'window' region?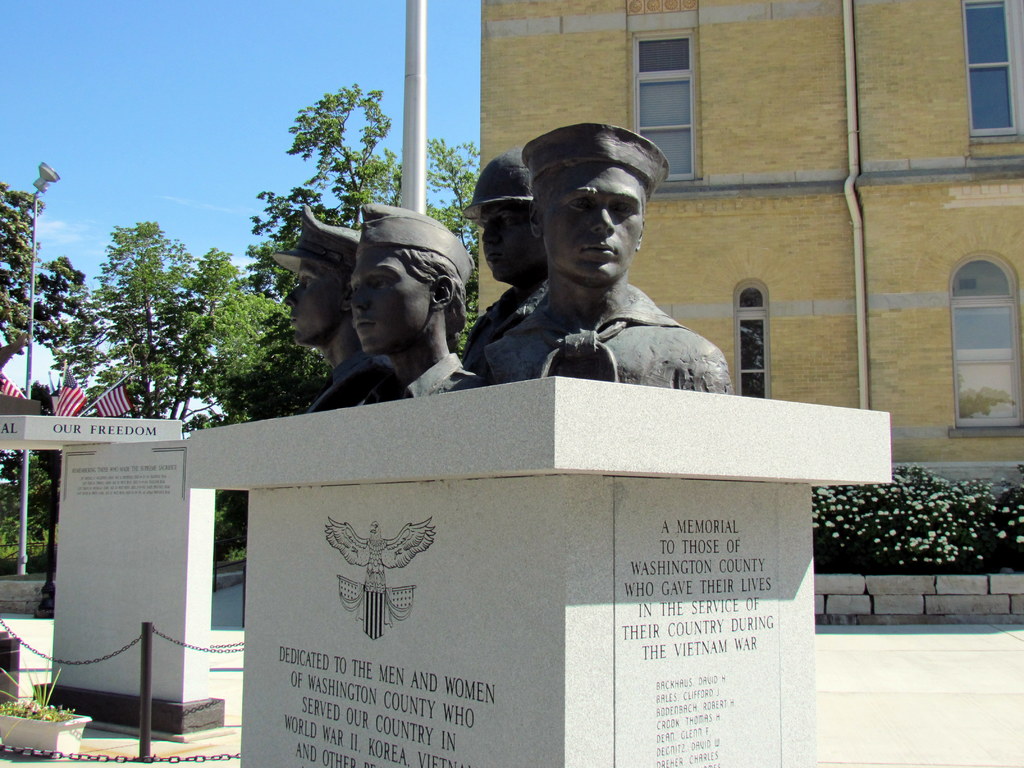
bbox=[732, 276, 773, 399]
